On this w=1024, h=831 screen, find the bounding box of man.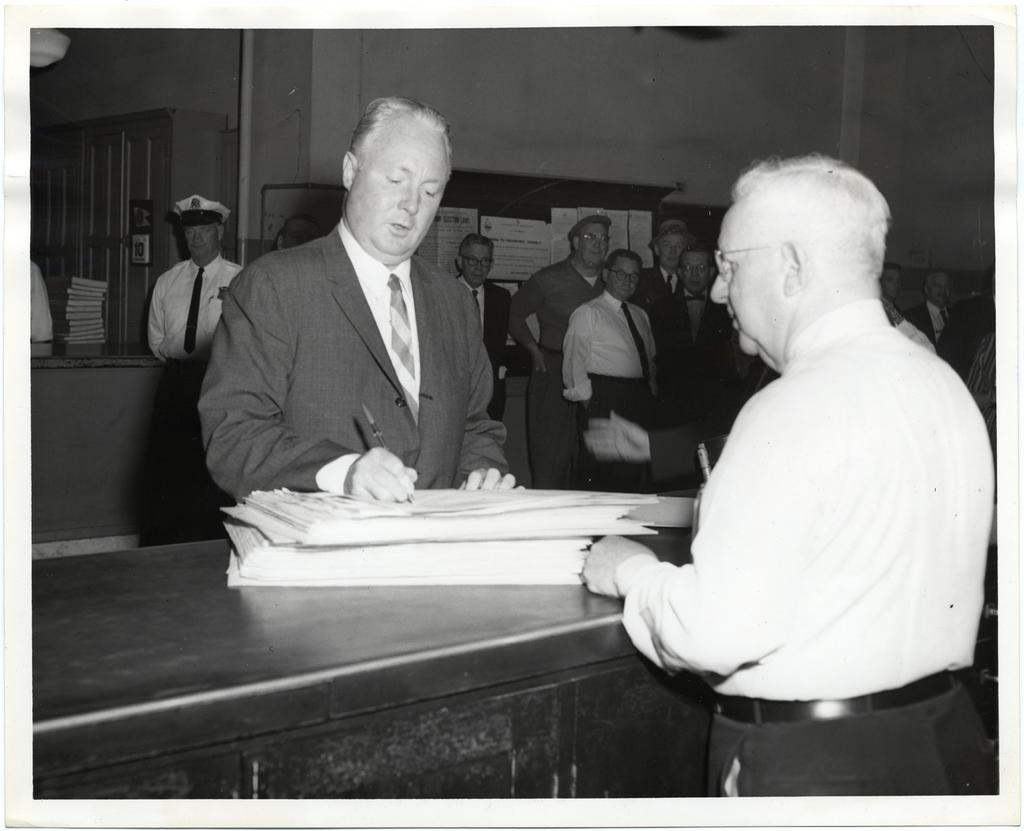
Bounding box: left=653, top=244, right=726, bottom=431.
